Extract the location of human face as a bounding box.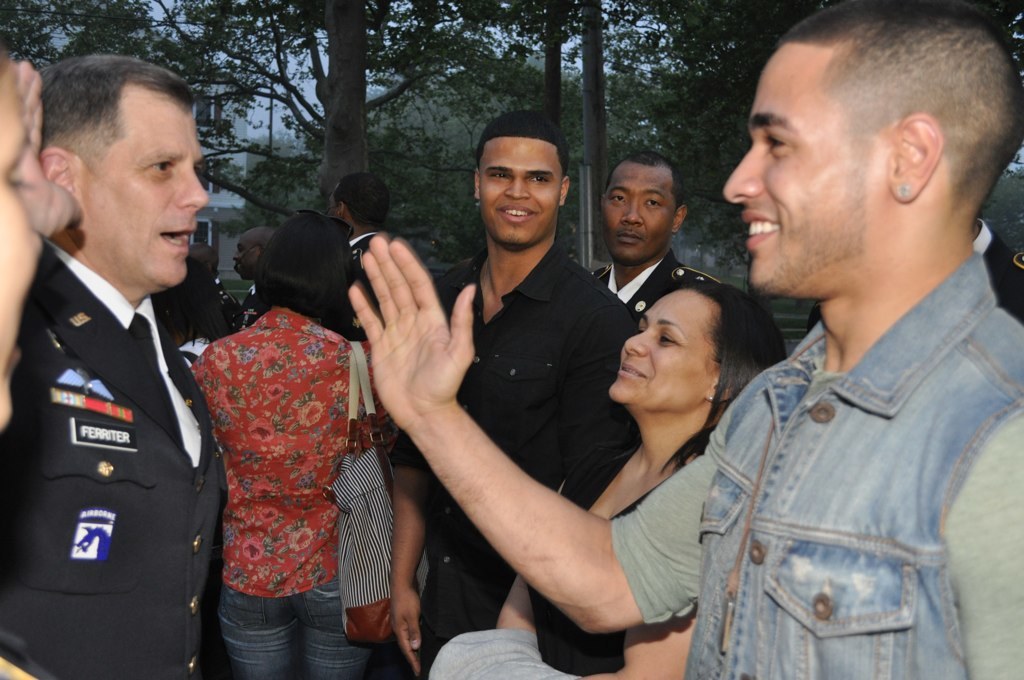
<bbox>604, 161, 669, 261</bbox>.
